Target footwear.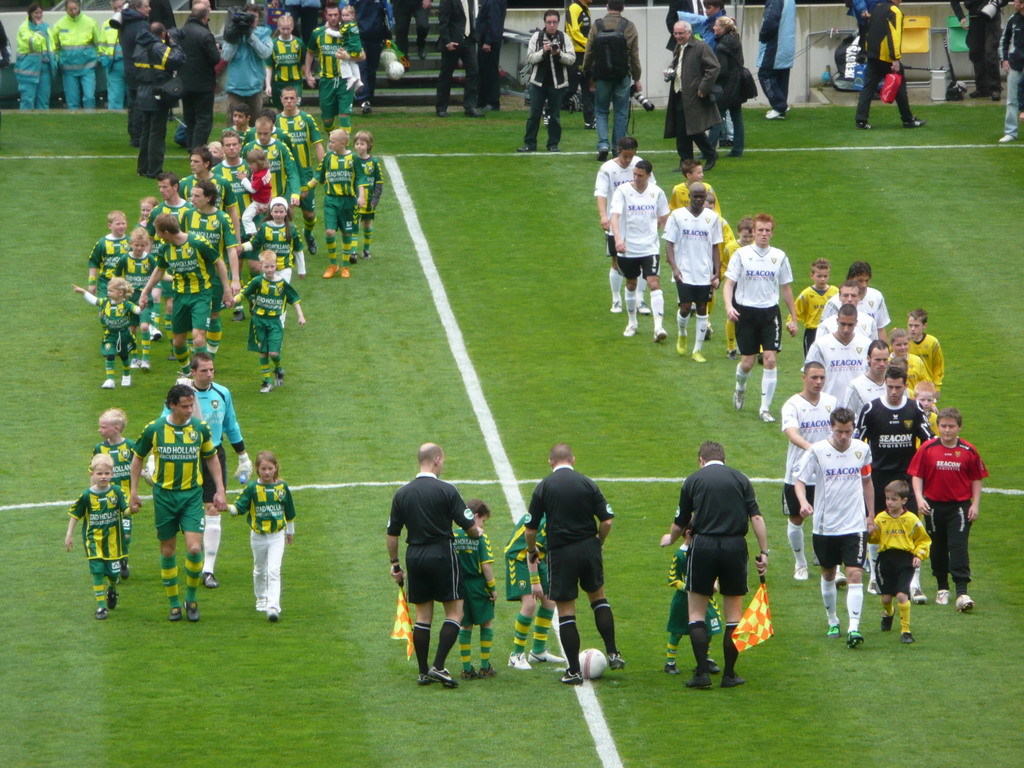
Target region: [686, 670, 710, 689].
